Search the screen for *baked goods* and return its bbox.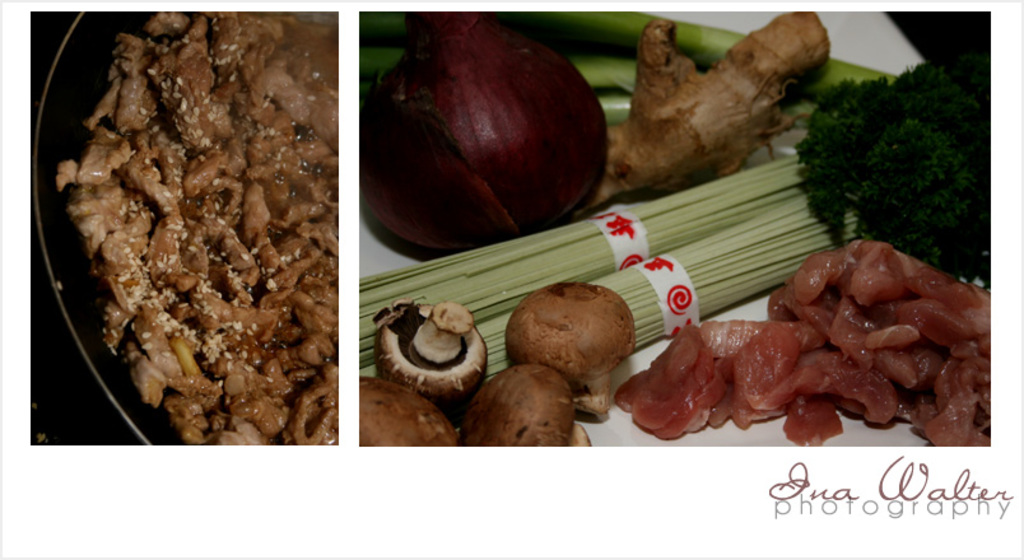
Found: left=64, top=42, right=345, bottom=454.
